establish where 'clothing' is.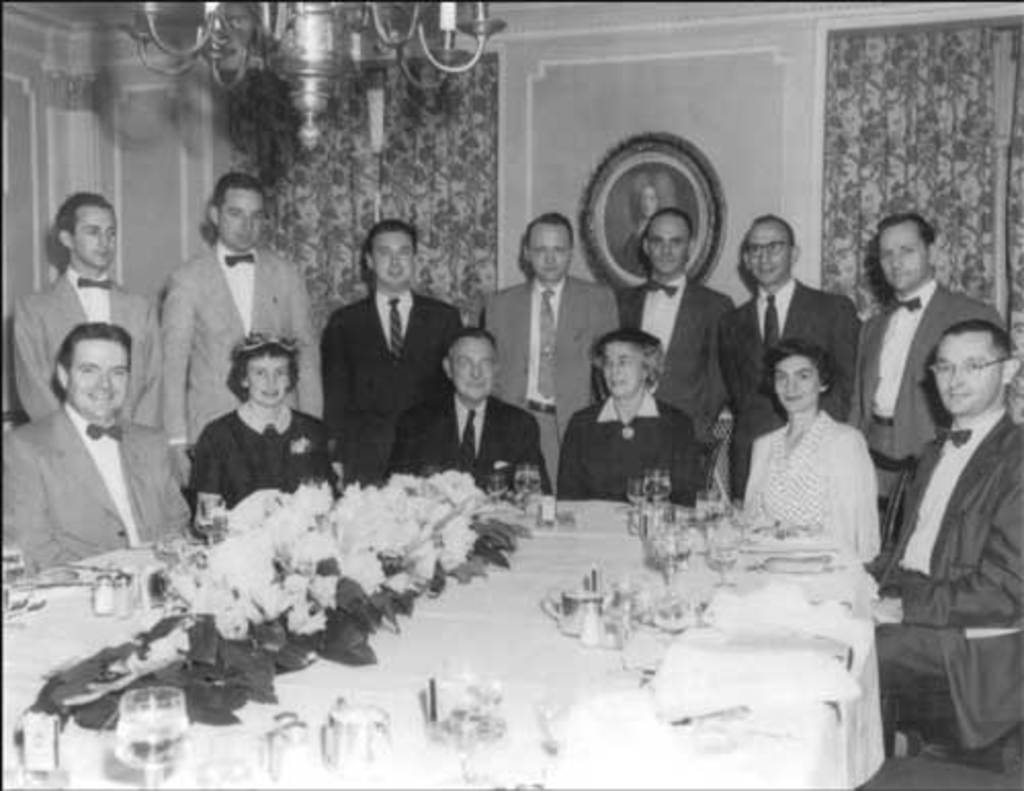
Established at Rect(870, 416, 1022, 758).
